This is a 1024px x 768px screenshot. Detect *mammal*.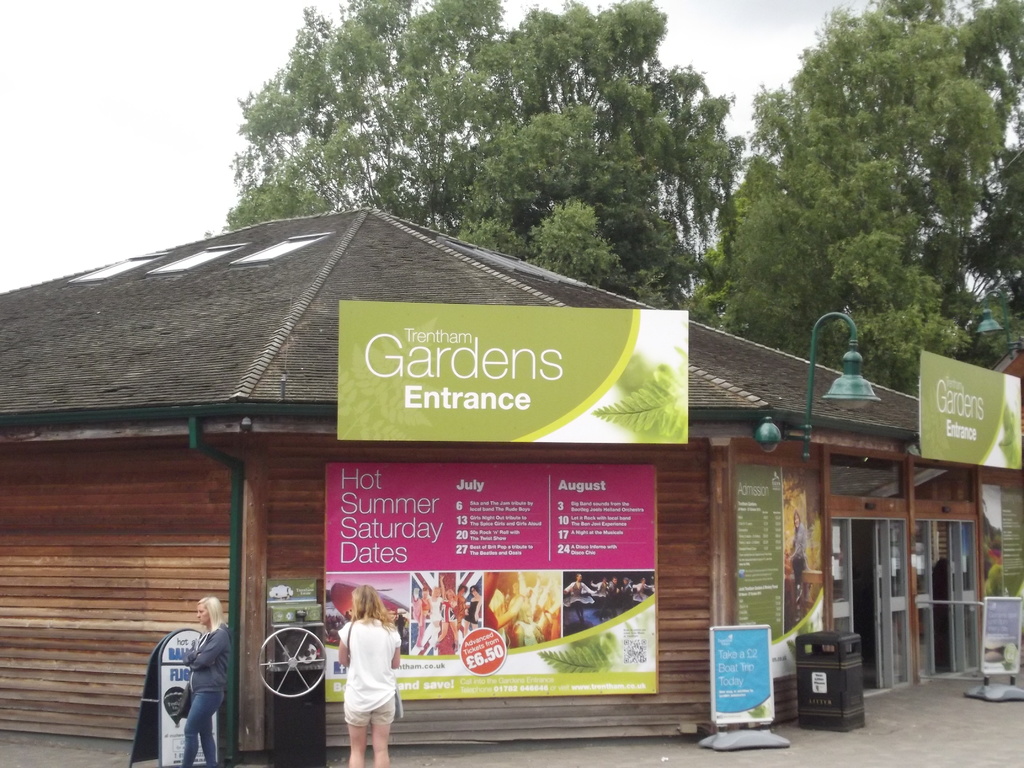
[618, 580, 631, 606].
